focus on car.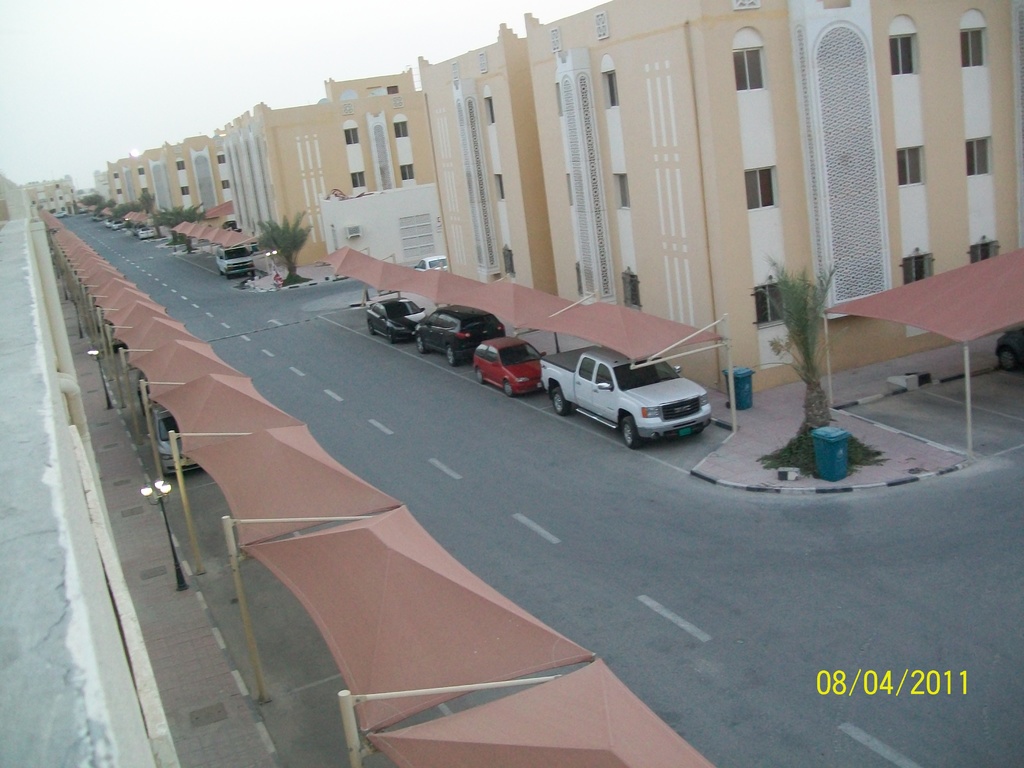
Focused at 136:222:143:237.
